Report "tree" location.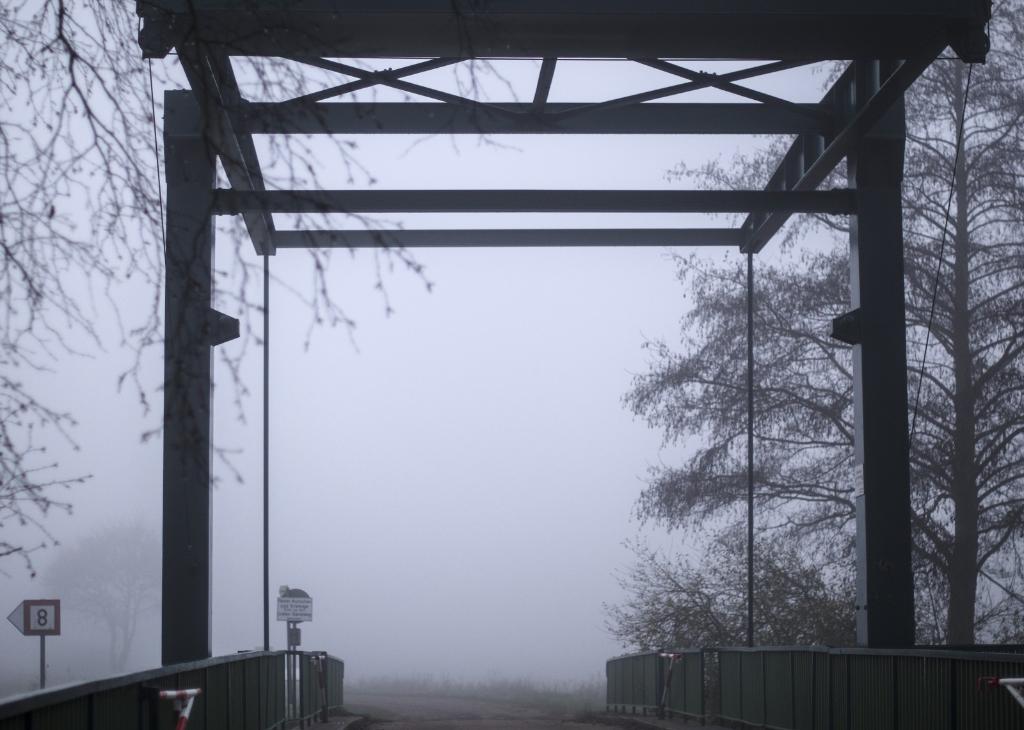
Report: [610,125,884,655].
